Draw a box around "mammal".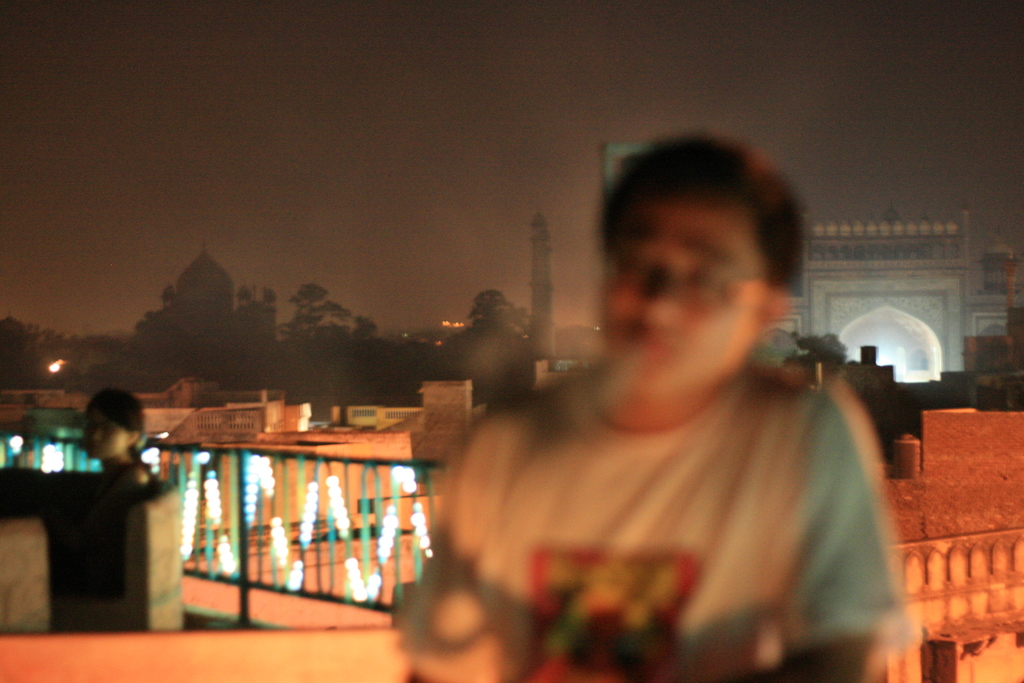
(x1=410, y1=149, x2=947, y2=682).
